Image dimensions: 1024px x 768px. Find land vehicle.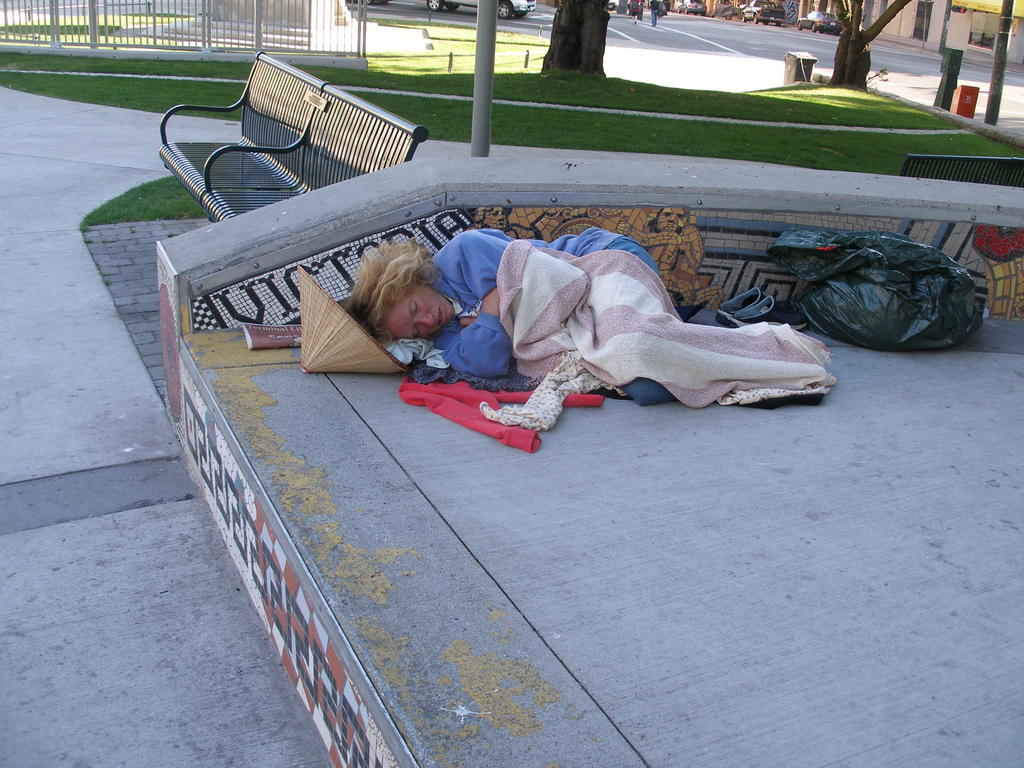
(left=428, top=0, right=531, bottom=22).
